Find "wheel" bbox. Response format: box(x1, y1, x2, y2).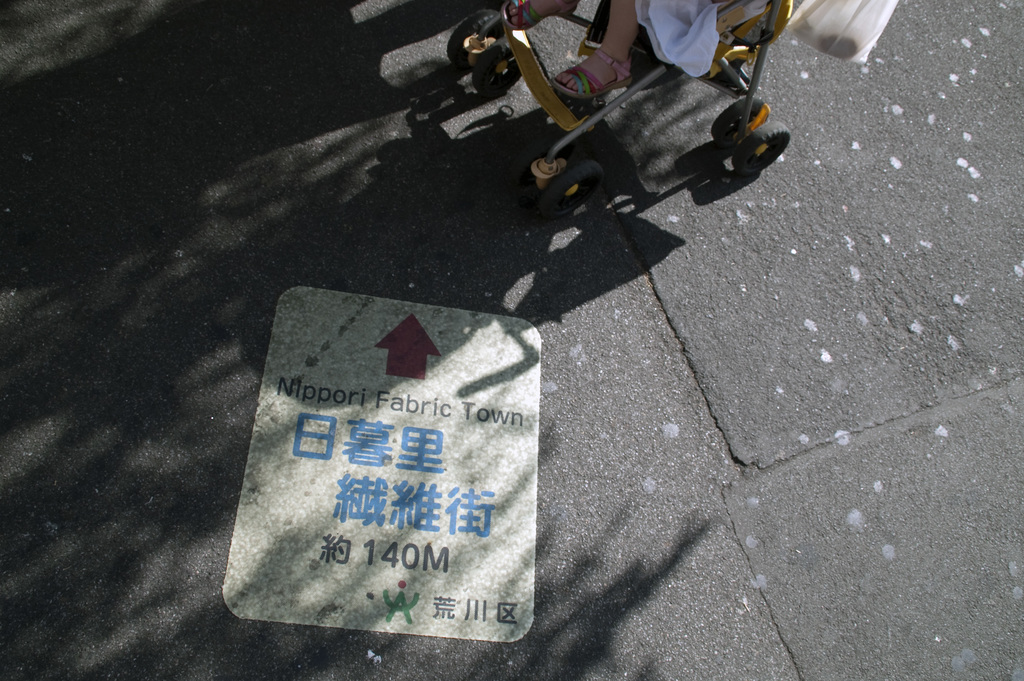
box(536, 160, 605, 214).
